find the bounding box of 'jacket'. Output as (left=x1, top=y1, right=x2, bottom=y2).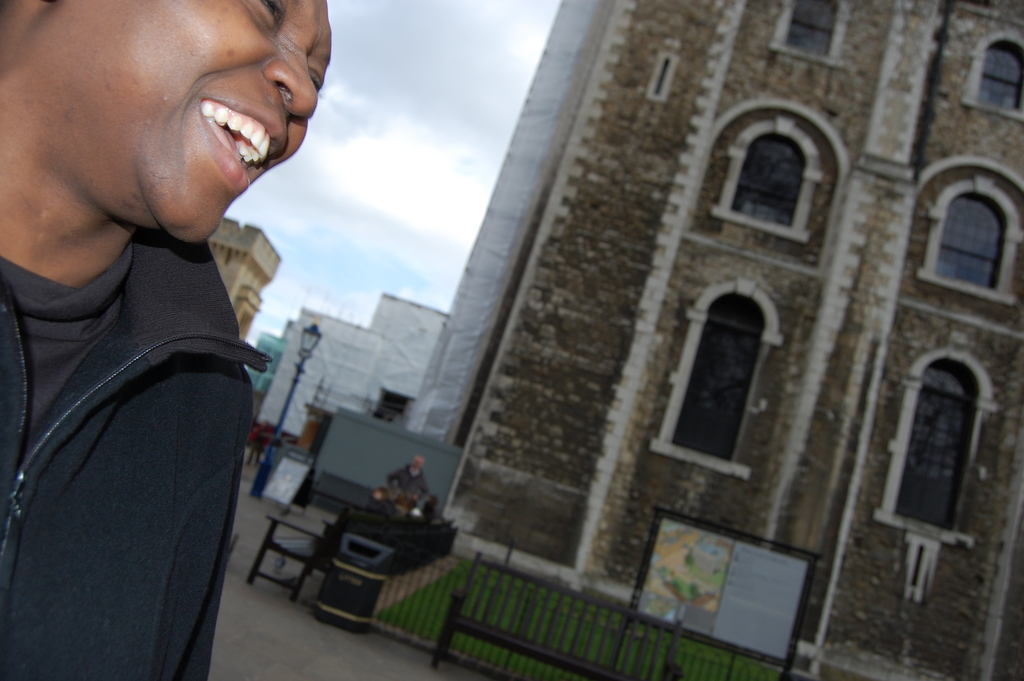
(left=388, top=461, right=431, bottom=504).
